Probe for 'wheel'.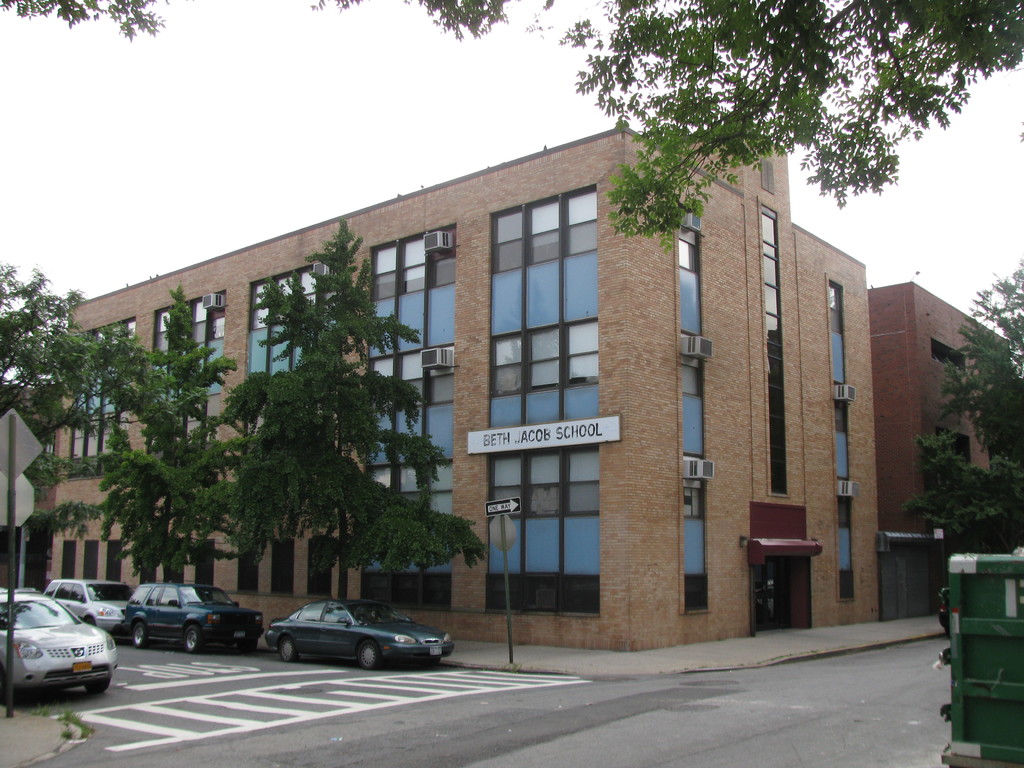
Probe result: 82,681,111,697.
